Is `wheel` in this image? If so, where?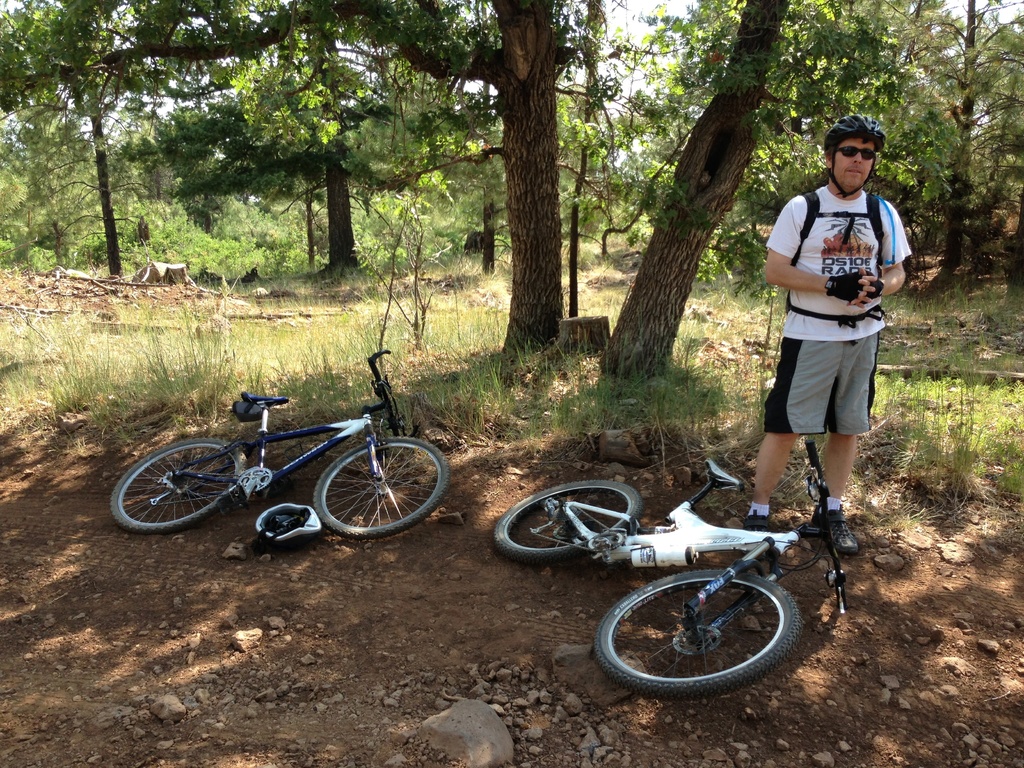
Yes, at 316/430/445/536.
